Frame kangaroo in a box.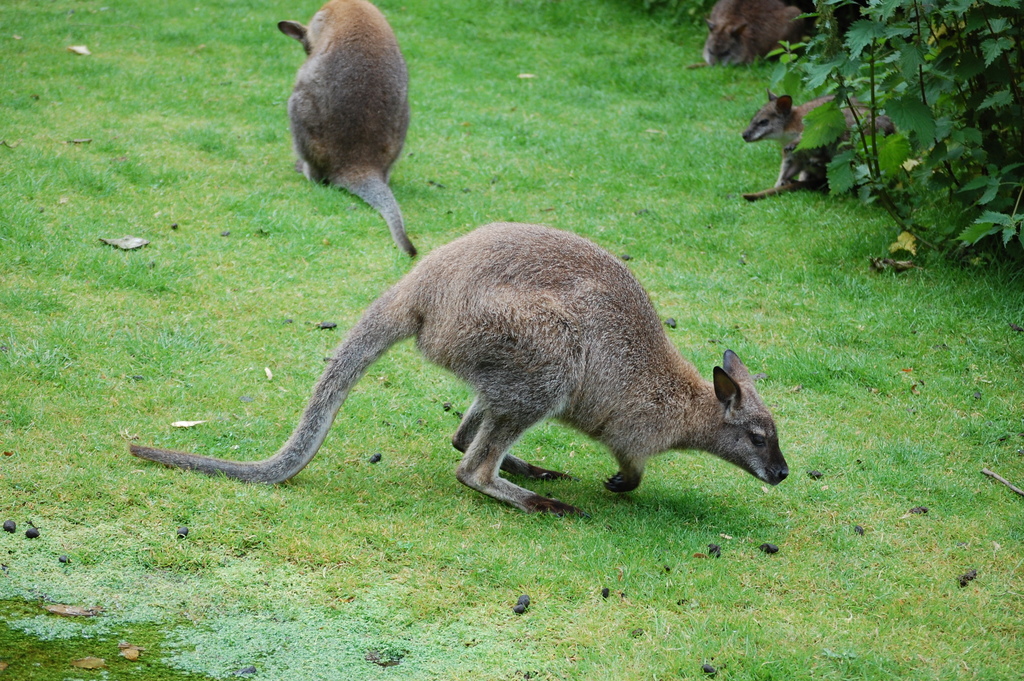
x1=276, y1=1, x2=413, y2=256.
